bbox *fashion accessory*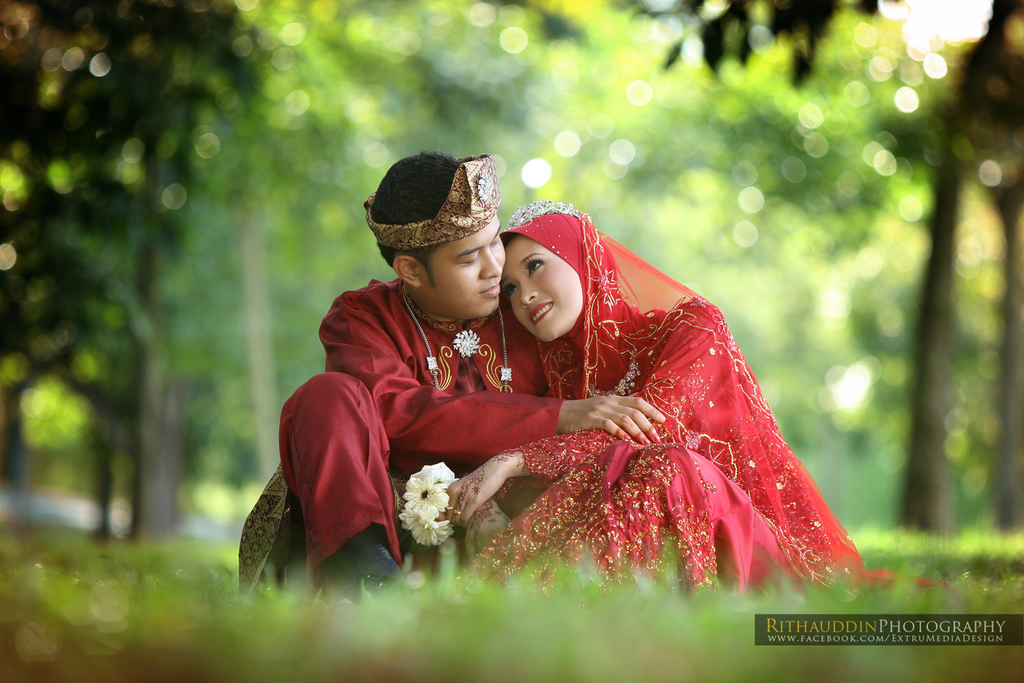
locate(362, 150, 497, 251)
